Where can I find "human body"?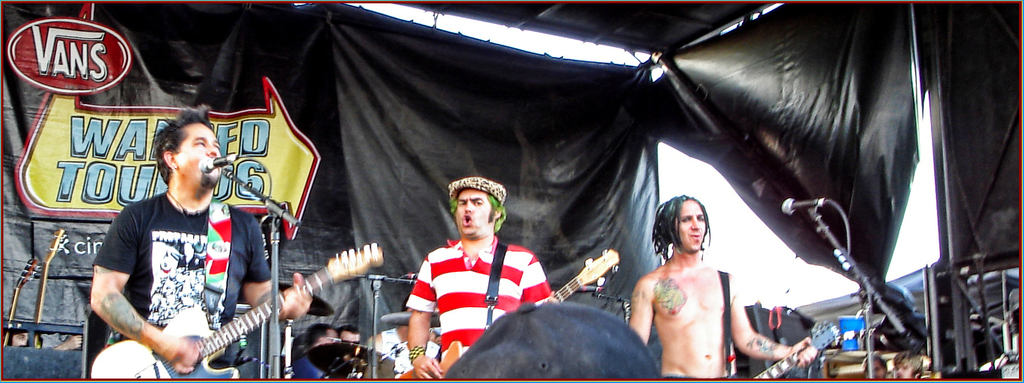
You can find it at (x1=83, y1=106, x2=312, y2=382).
